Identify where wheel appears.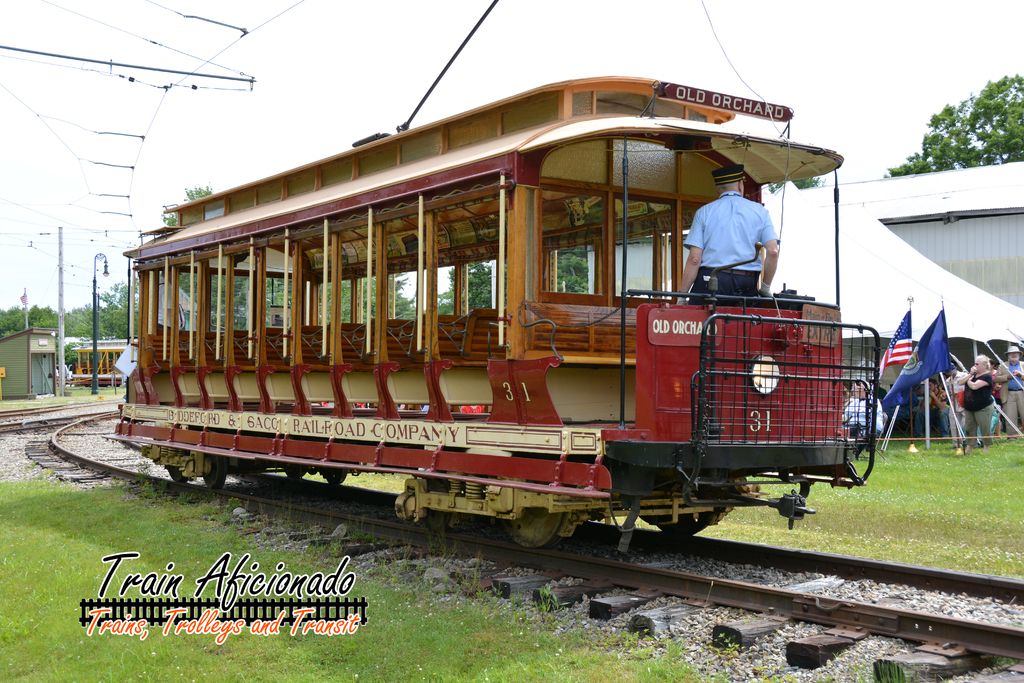
Appears at (left=651, top=509, right=712, bottom=539).
